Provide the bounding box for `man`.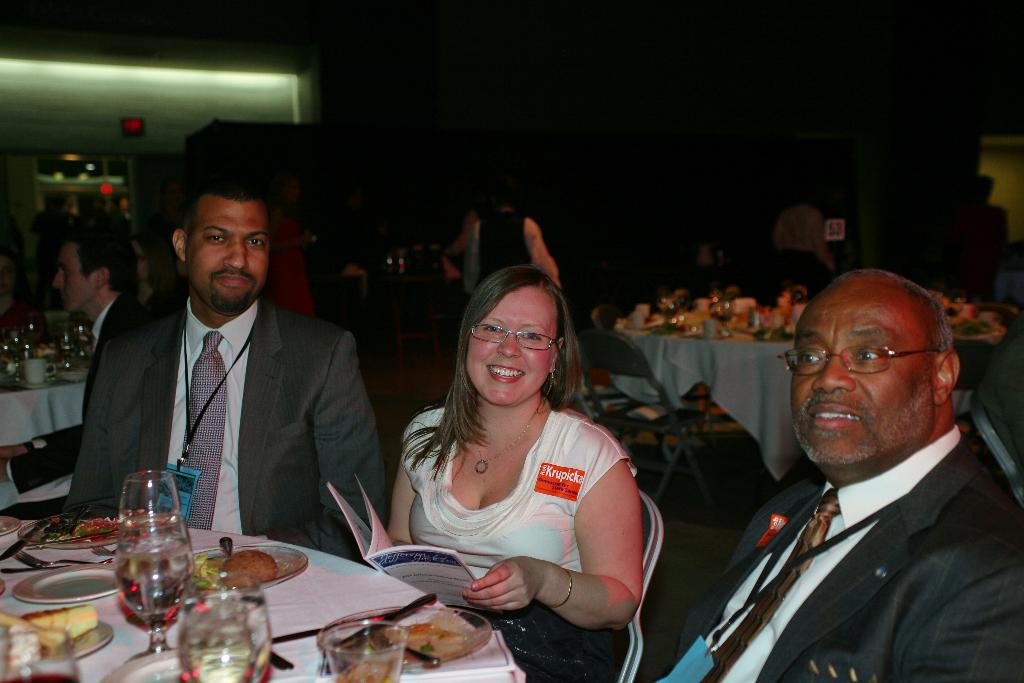
region(469, 194, 570, 343).
